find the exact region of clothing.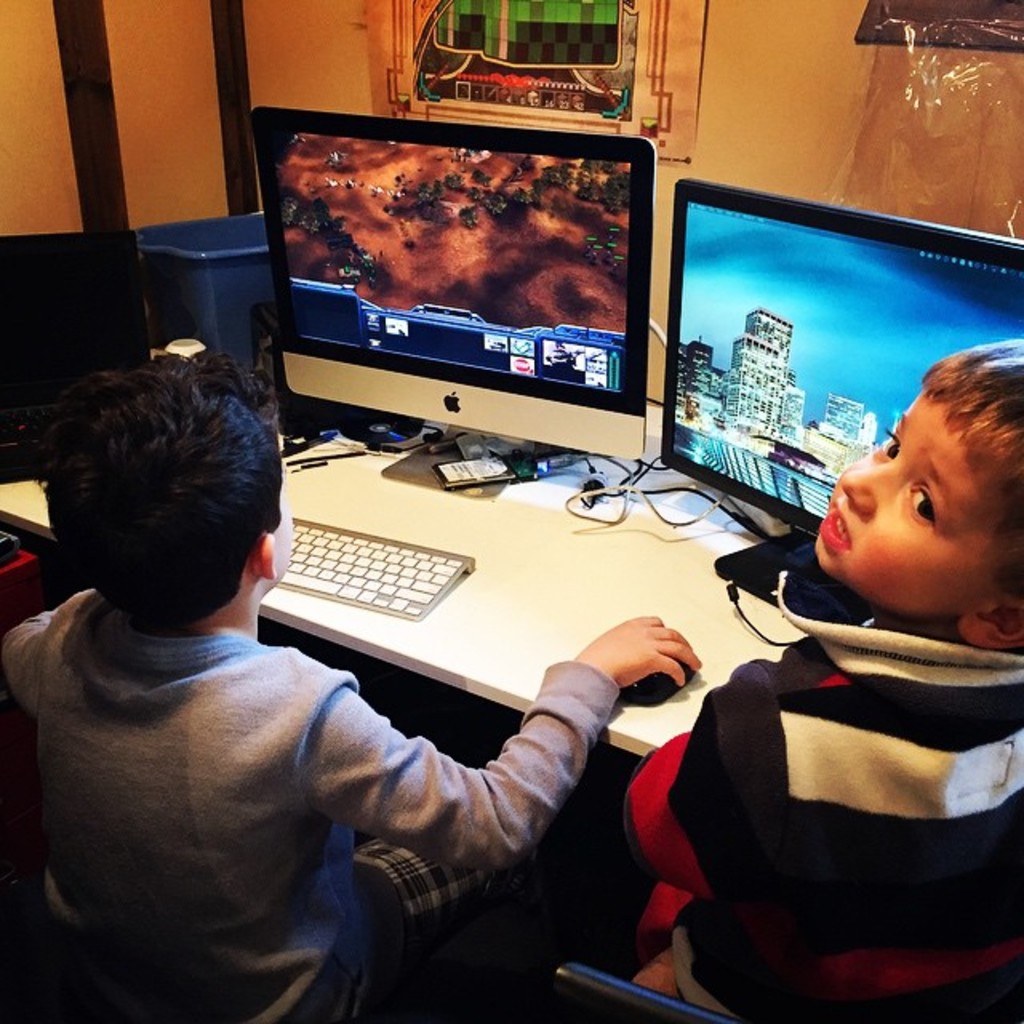
Exact region: bbox=(618, 566, 1022, 1022).
